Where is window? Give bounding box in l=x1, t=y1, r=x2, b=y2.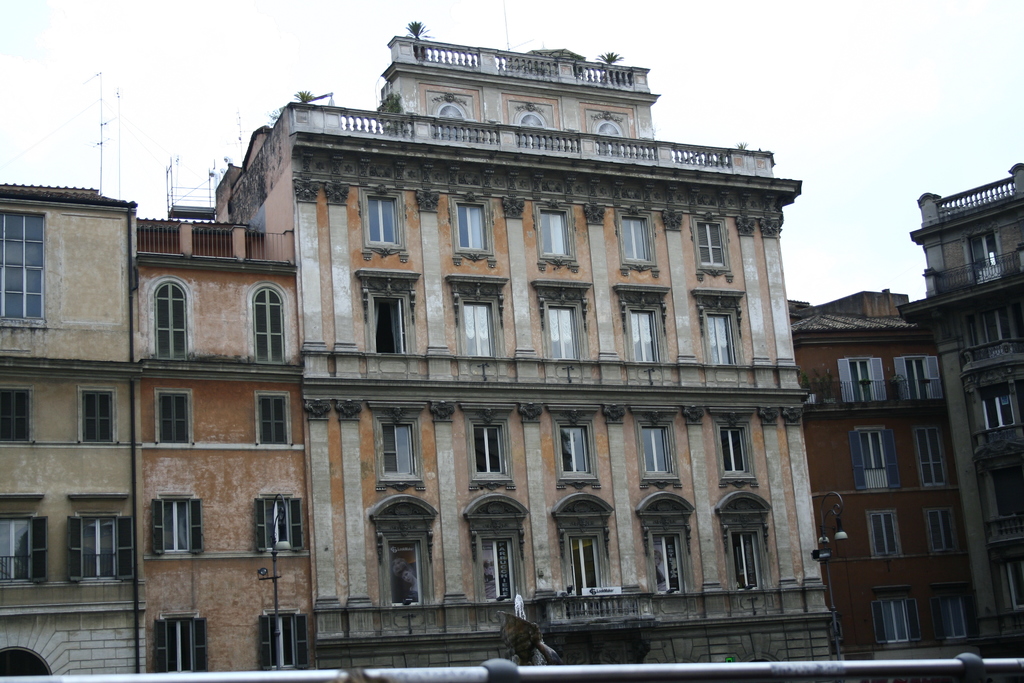
l=687, t=213, r=730, b=285.
